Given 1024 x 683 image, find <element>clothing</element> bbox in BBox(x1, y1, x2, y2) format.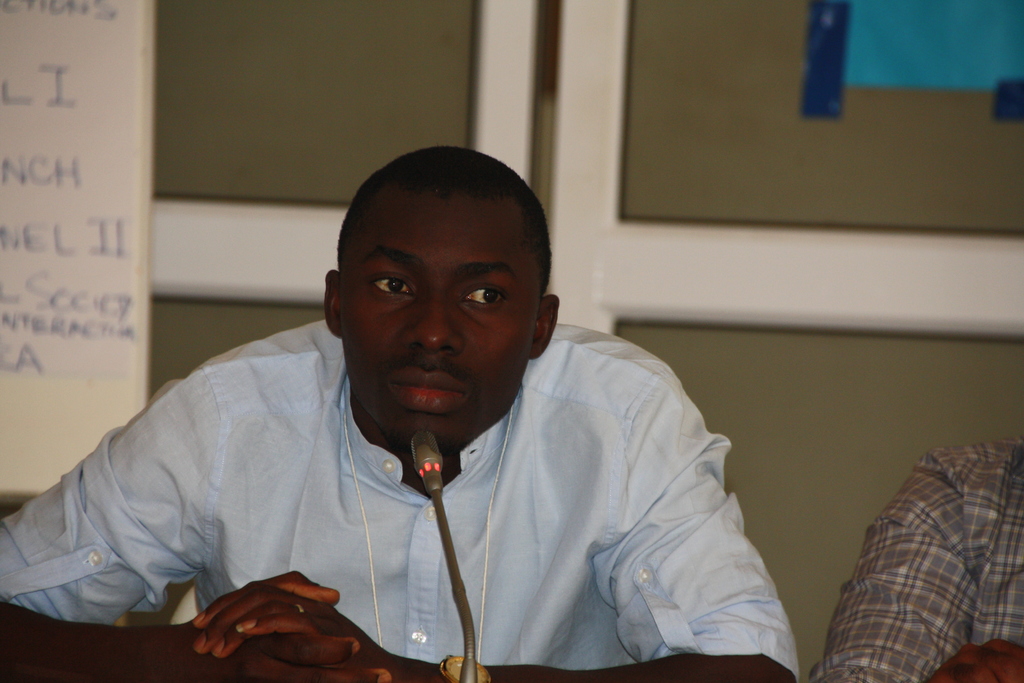
BBox(824, 418, 1005, 679).
